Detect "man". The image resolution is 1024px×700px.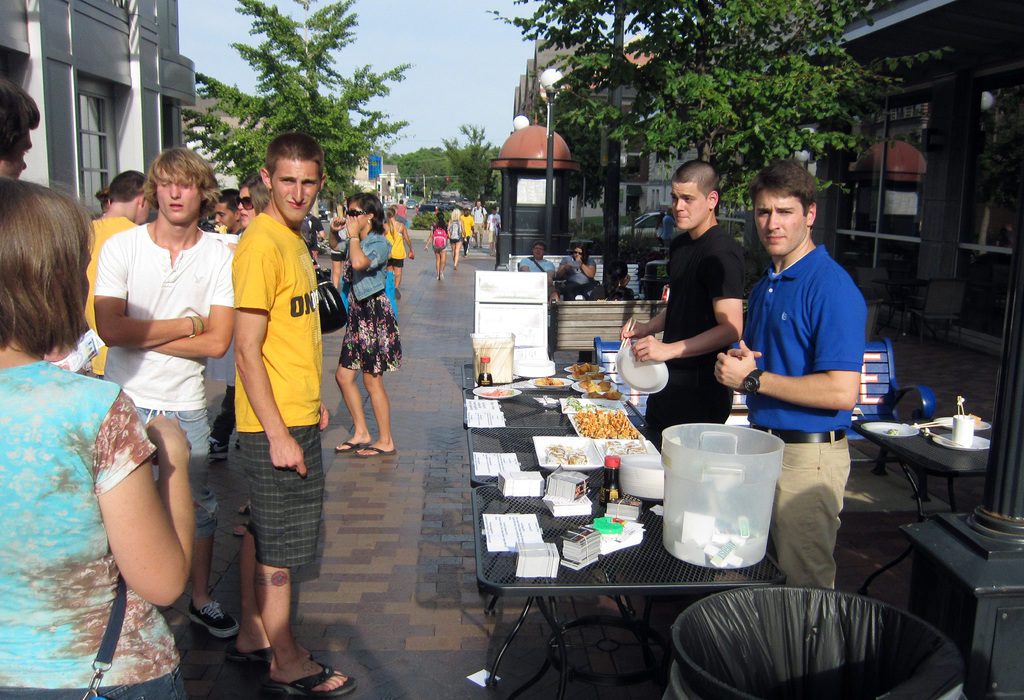
bbox=[486, 208, 500, 250].
